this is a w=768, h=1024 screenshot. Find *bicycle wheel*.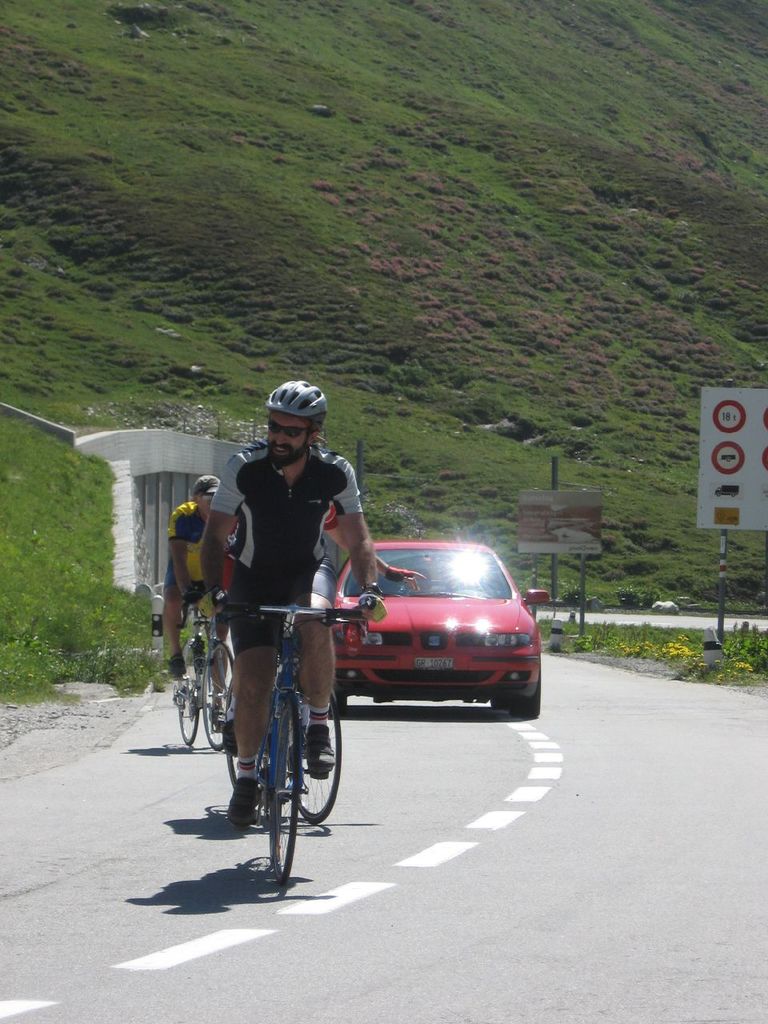
Bounding box: <bbox>224, 716, 243, 786</bbox>.
